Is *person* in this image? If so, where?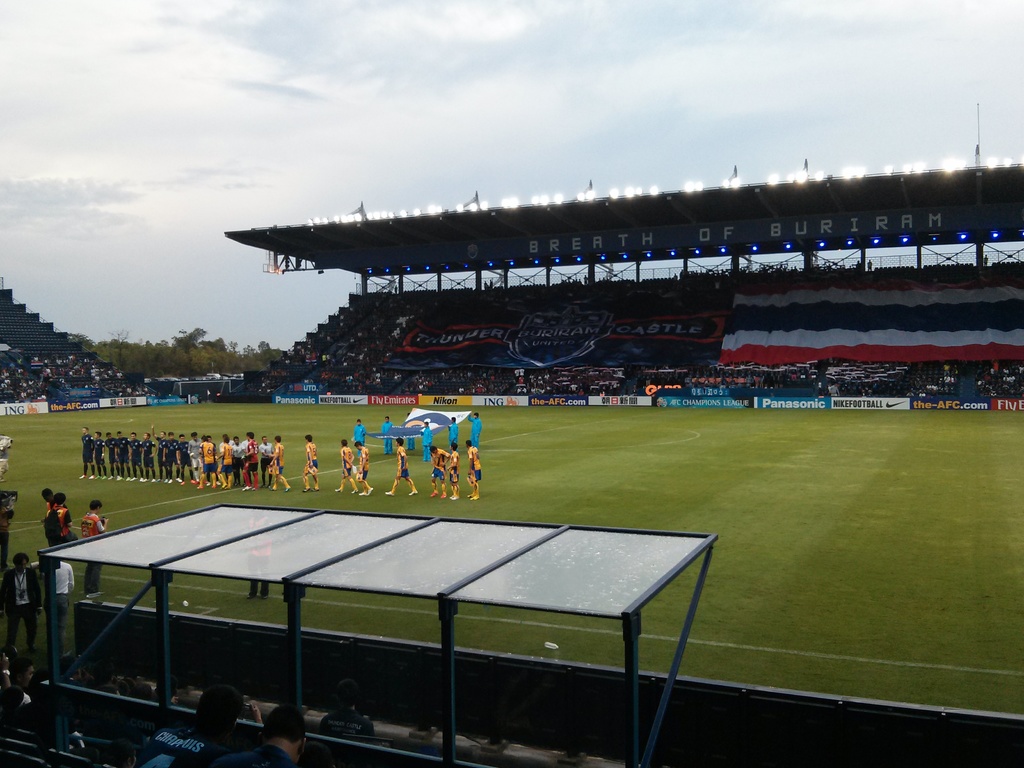
Yes, at 273:434:289:491.
